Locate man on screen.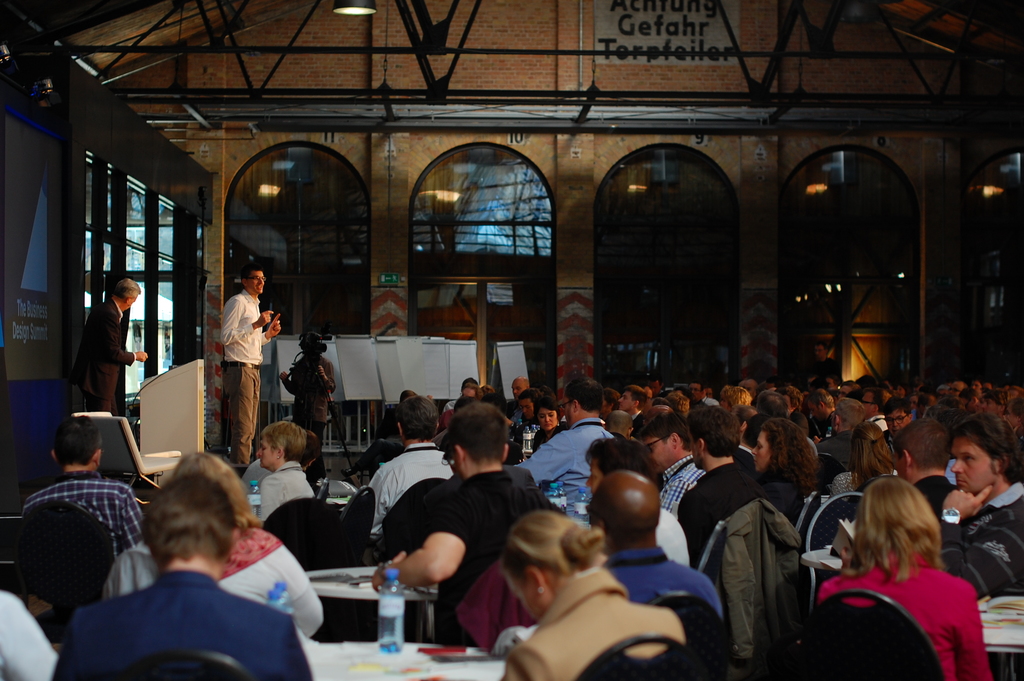
On screen at Rect(368, 396, 454, 537).
